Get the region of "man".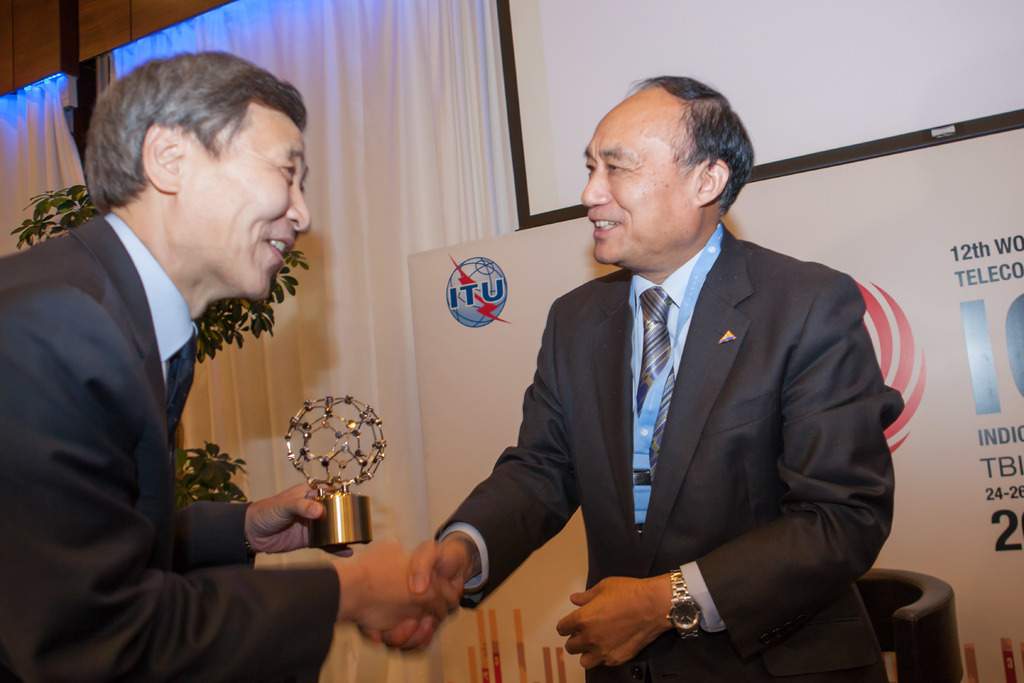
[354, 69, 891, 682].
